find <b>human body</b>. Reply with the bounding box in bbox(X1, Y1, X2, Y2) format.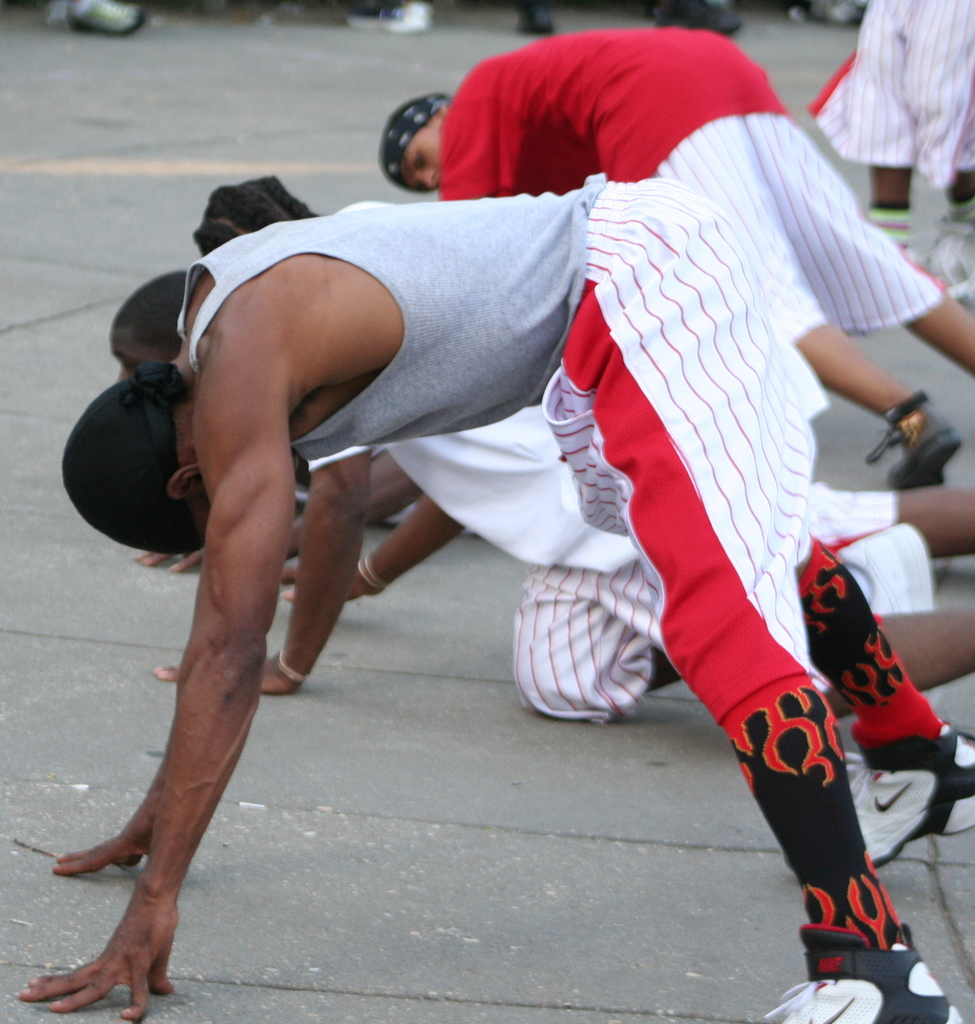
bbox(33, 173, 974, 1023).
